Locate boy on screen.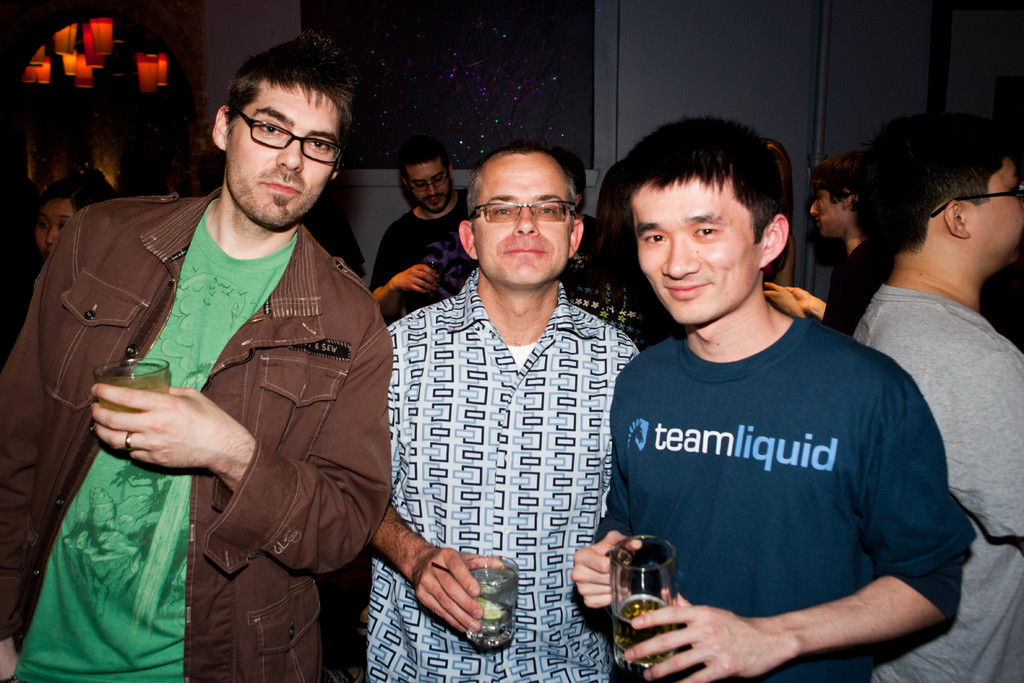
On screen at x1=0, y1=29, x2=392, y2=682.
